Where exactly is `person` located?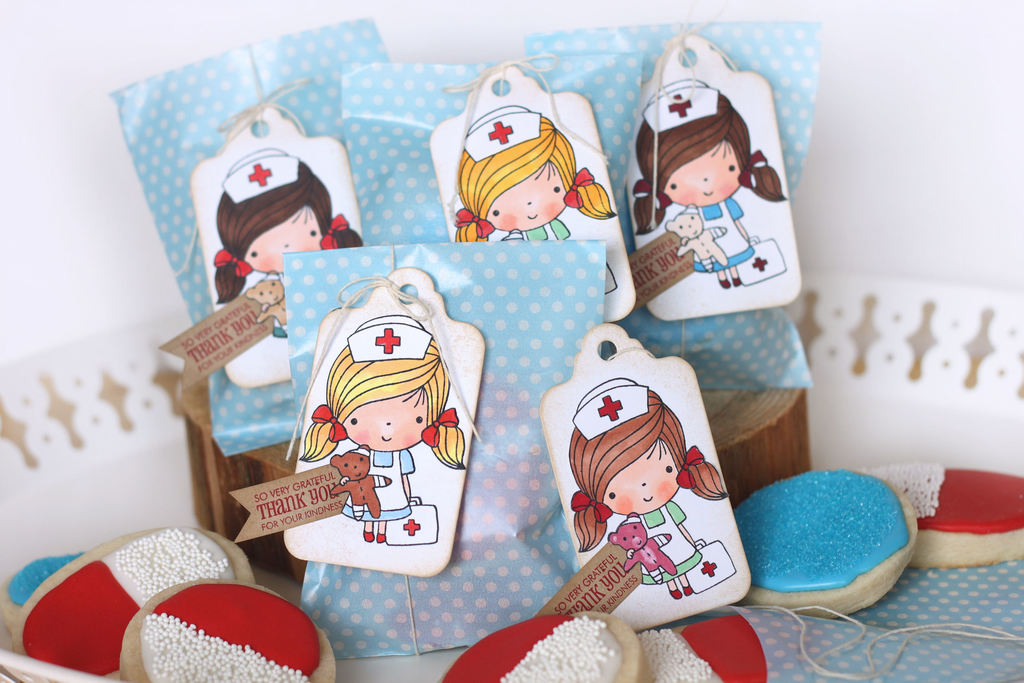
Its bounding box is detection(454, 103, 617, 292).
